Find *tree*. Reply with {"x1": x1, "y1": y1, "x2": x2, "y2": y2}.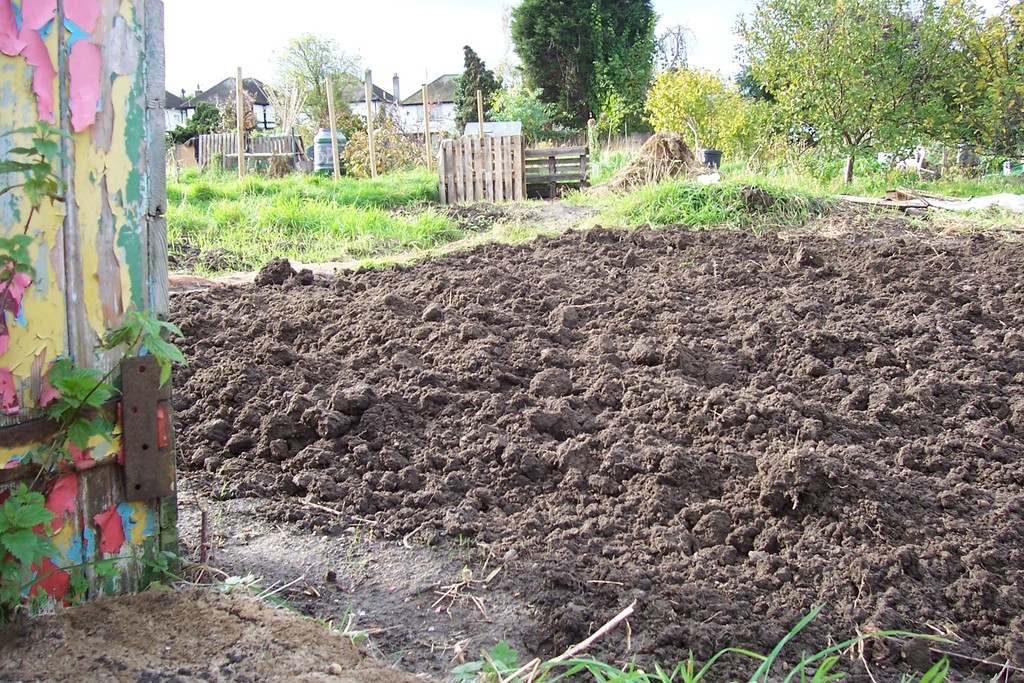
{"x1": 637, "y1": 63, "x2": 743, "y2": 161}.
